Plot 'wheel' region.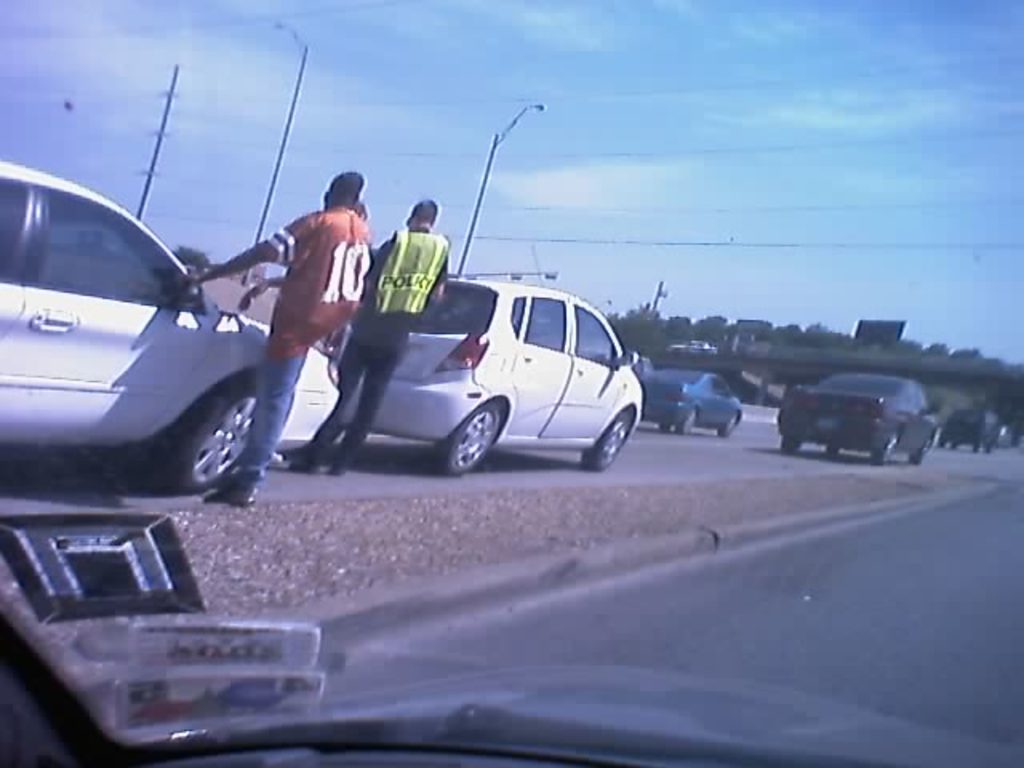
Plotted at <bbox>946, 440, 958, 448</bbox>.
